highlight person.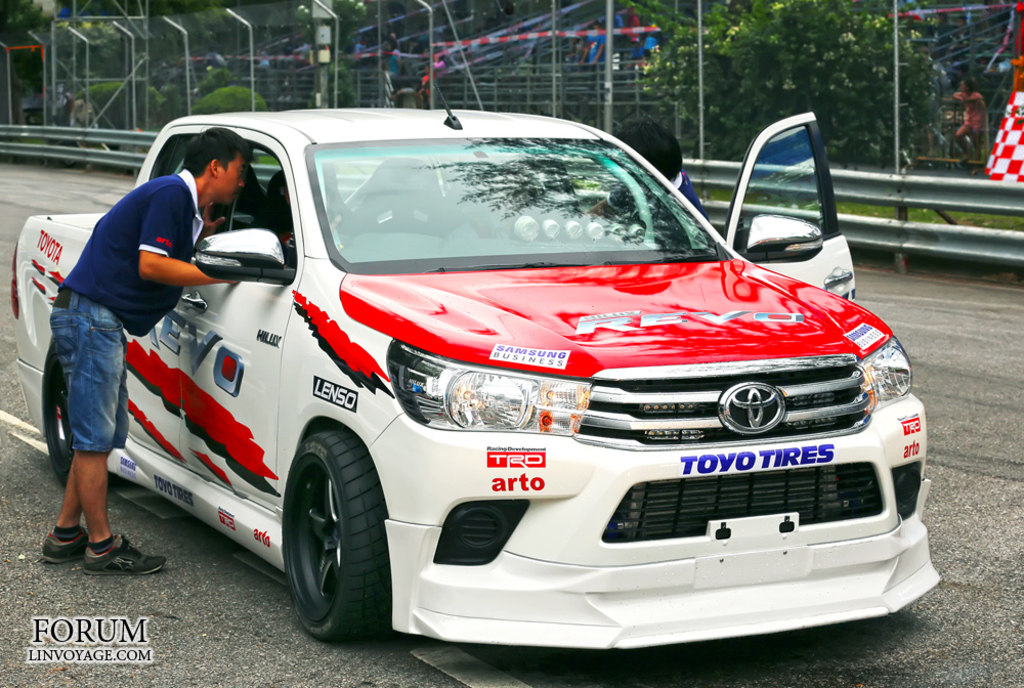
Highlighted region: <region>407, 66, 437, 110</region>.
